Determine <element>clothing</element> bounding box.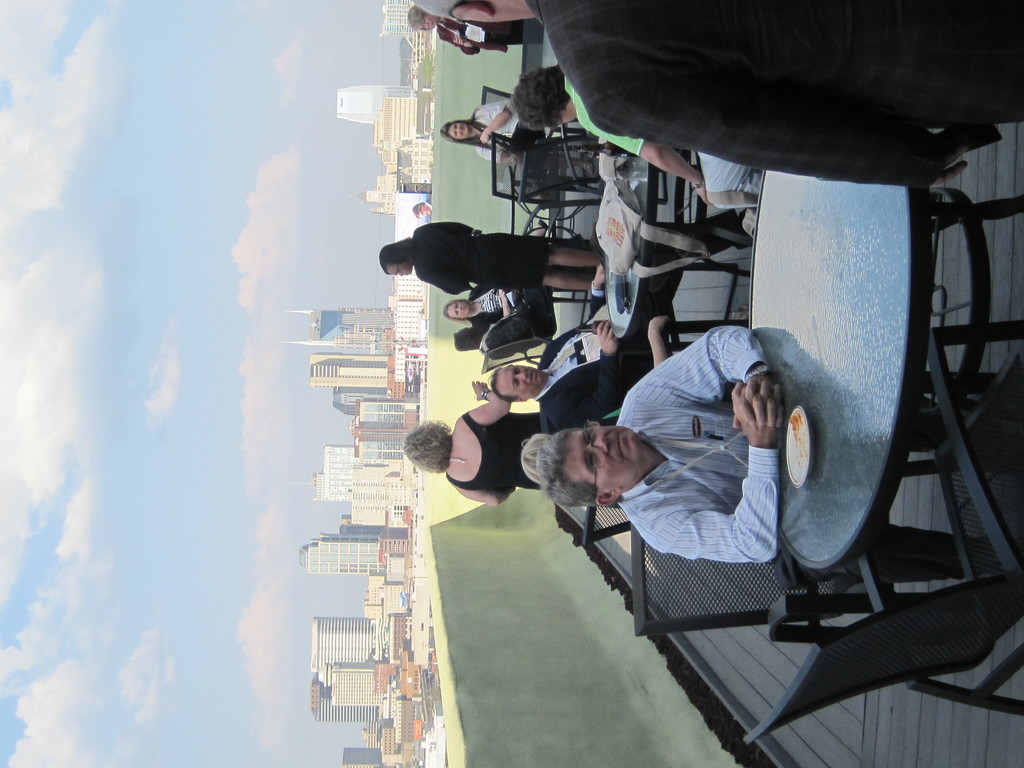
Determined: [left=527, top=0, right=1023, bottom=192].
